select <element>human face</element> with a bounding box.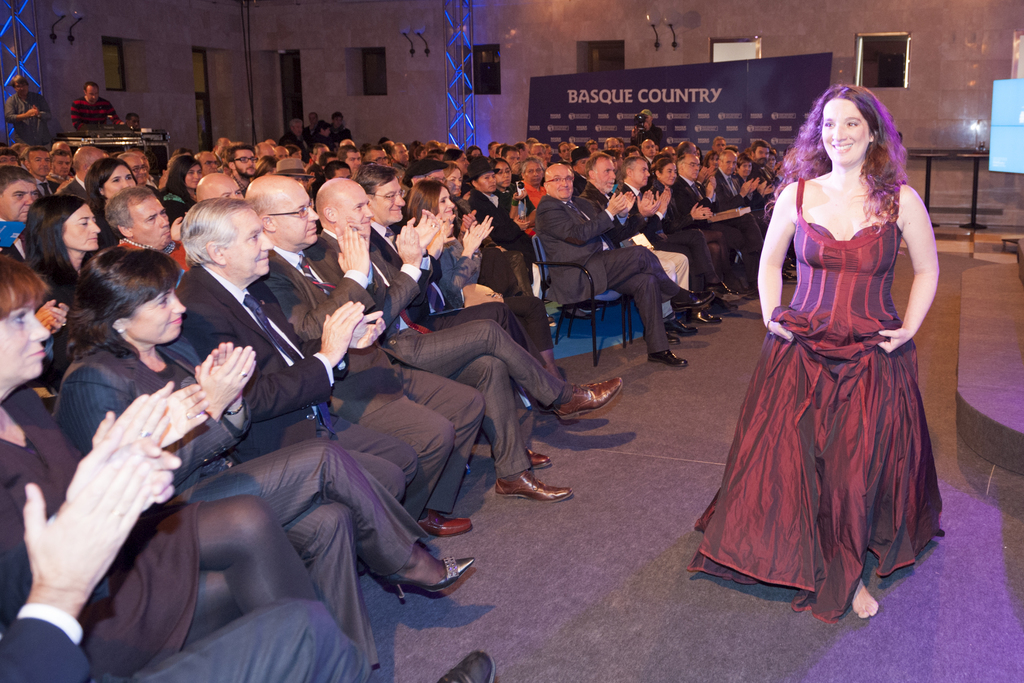
bbox(278, 149, 291, 160).
